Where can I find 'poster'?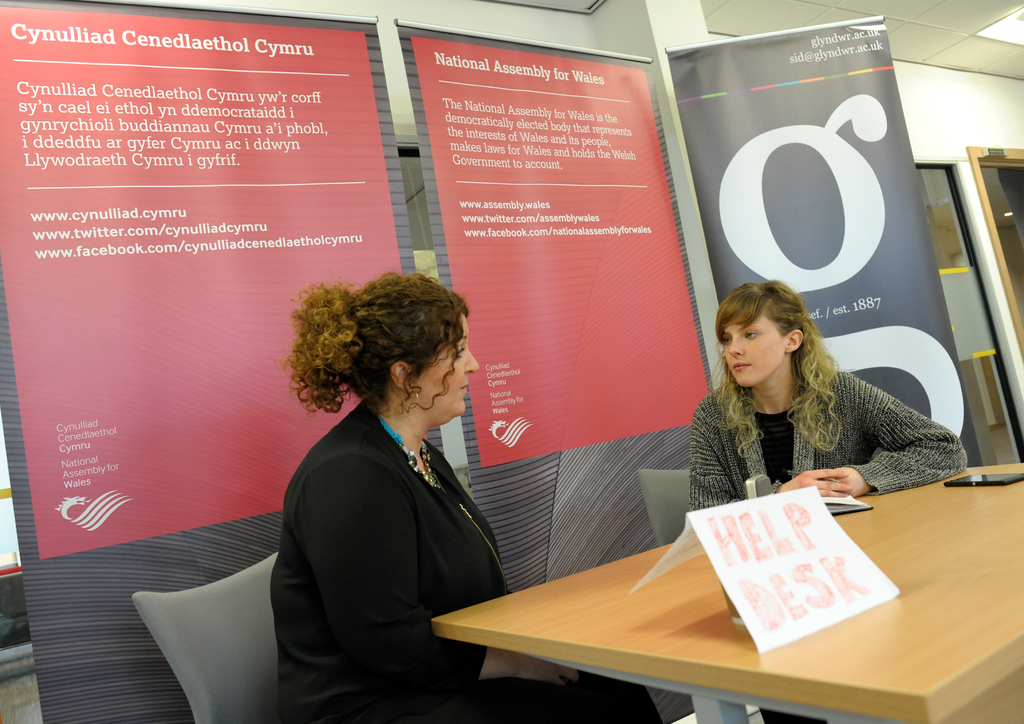
You can find it at <box>661,13,985,467</box>.
